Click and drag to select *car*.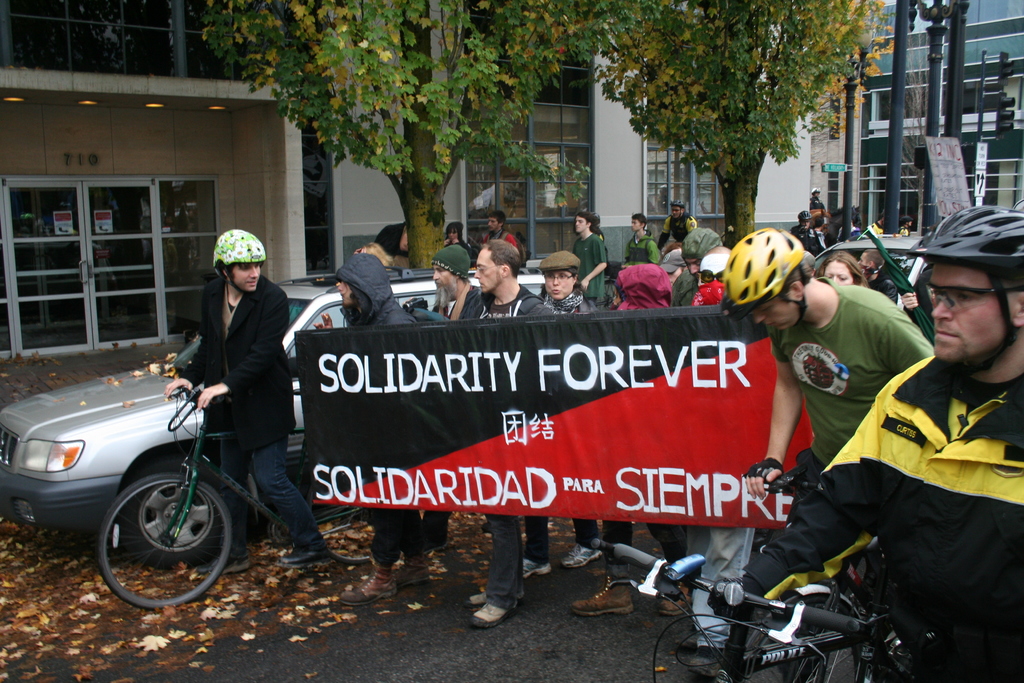
Selection: left=0, top=262, right=547, bottom=561.
